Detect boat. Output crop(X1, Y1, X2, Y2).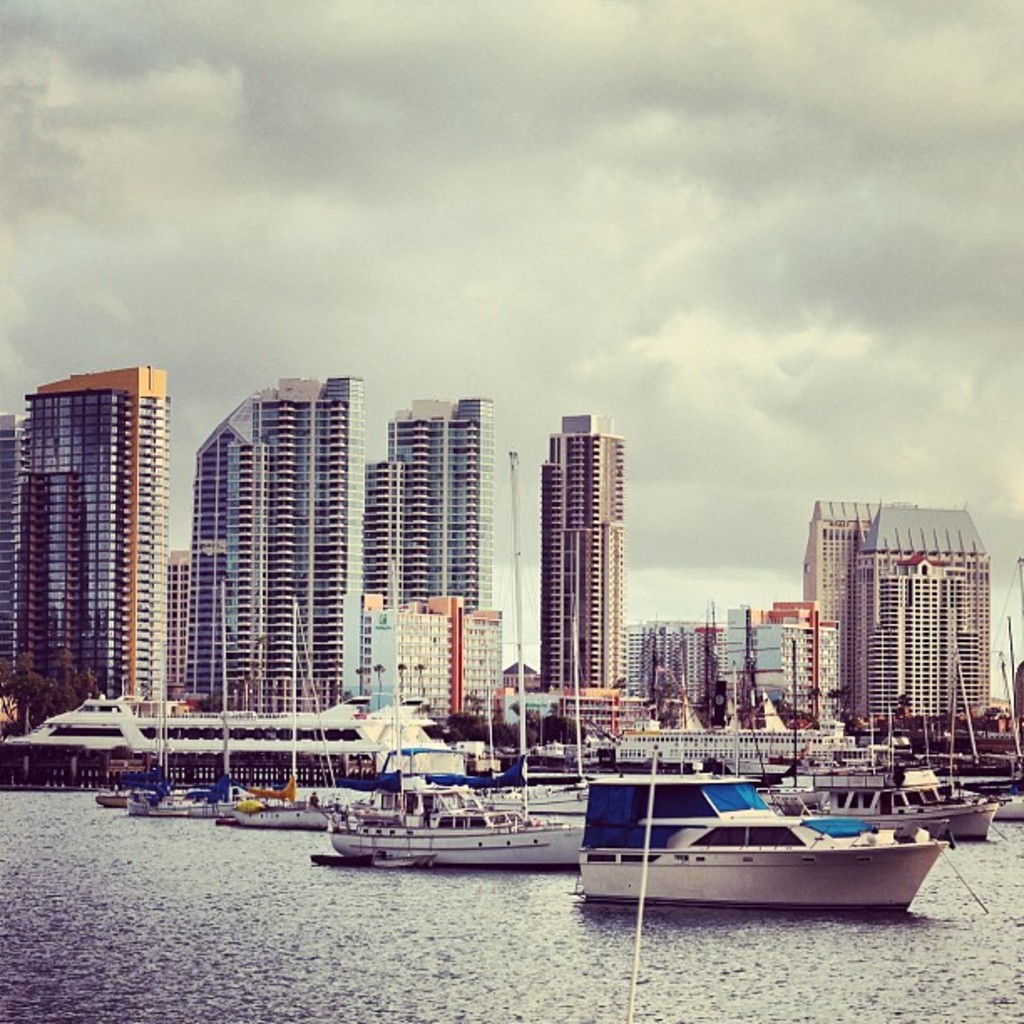
crop(748, 634, 863, 817).
